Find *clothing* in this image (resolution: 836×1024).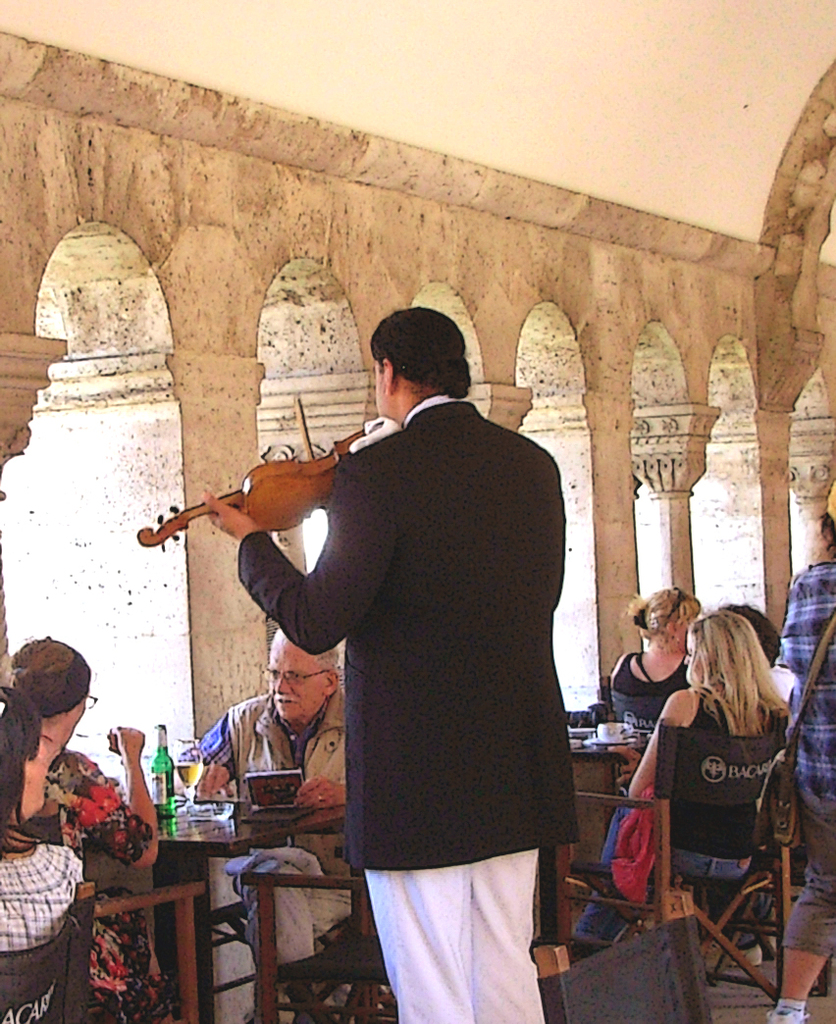
box=[32, 751, 156, 1013].
